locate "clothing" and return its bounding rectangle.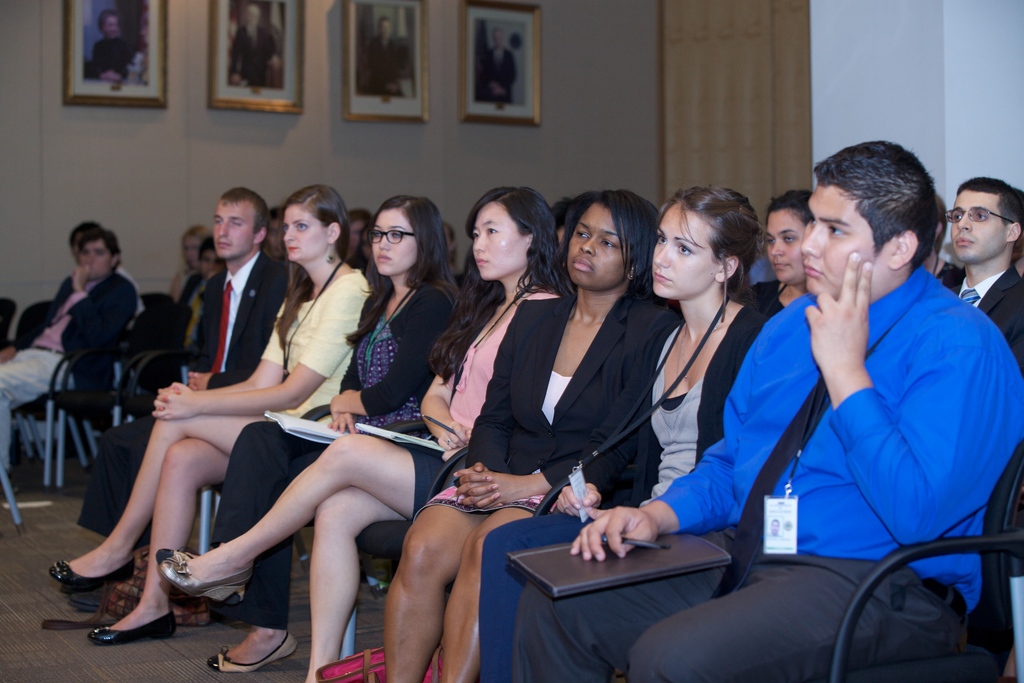
select_region(496, 259, 1023, 682).
